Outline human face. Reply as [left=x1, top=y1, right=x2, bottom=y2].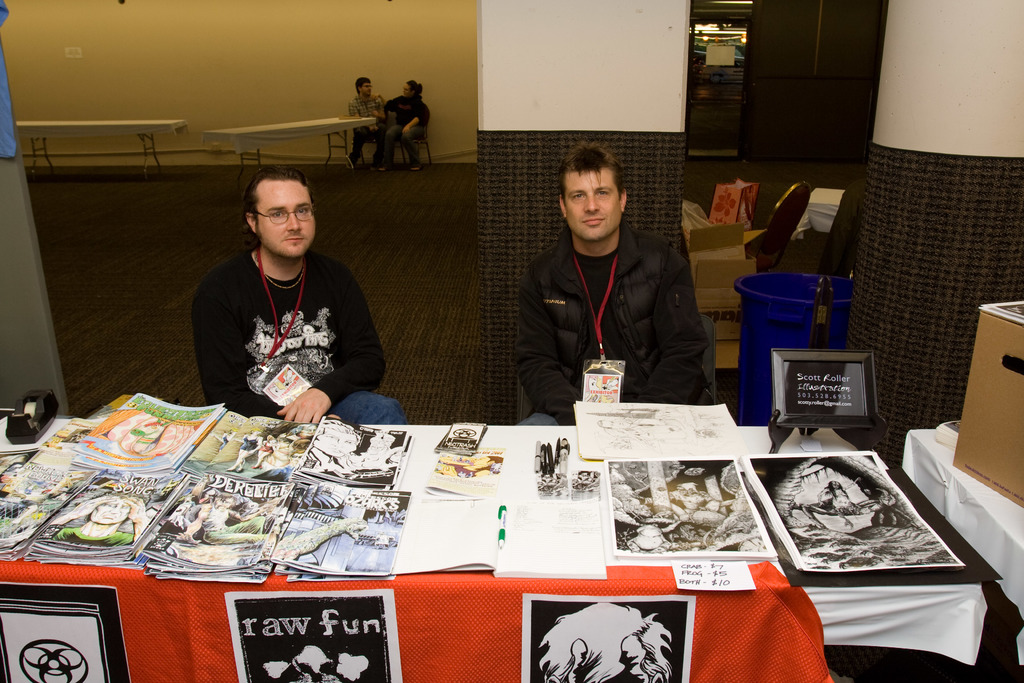
[left=273, top=436, right=308, bottom=462].
